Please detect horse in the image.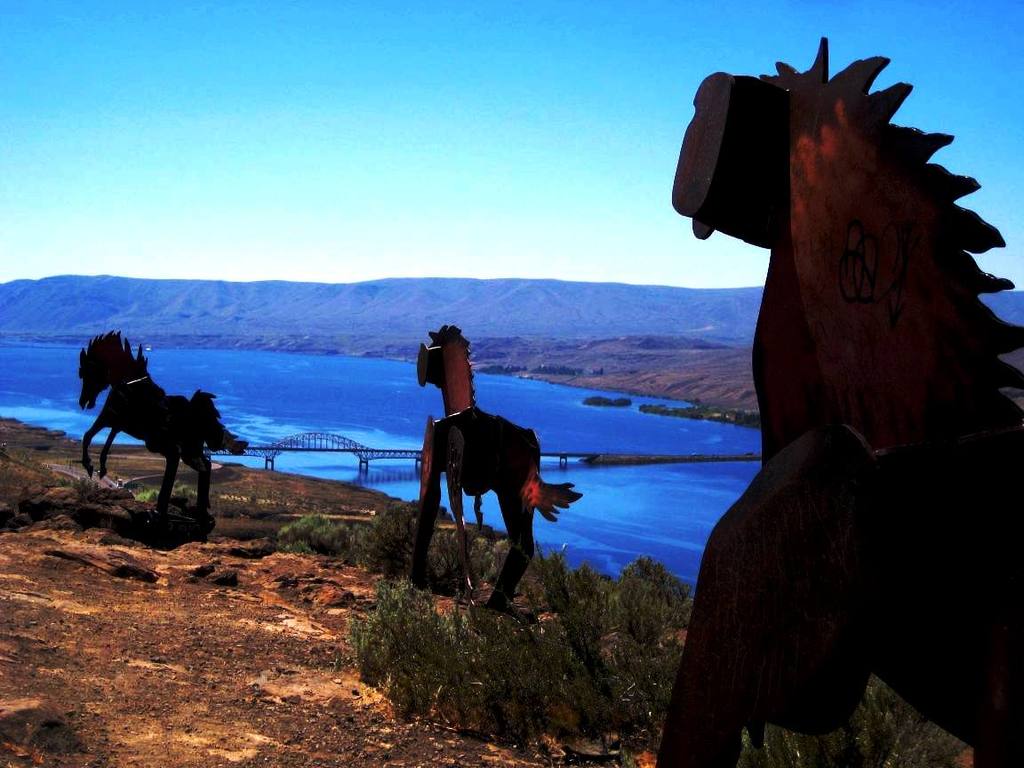
locate(77, 325, 252, 521).
